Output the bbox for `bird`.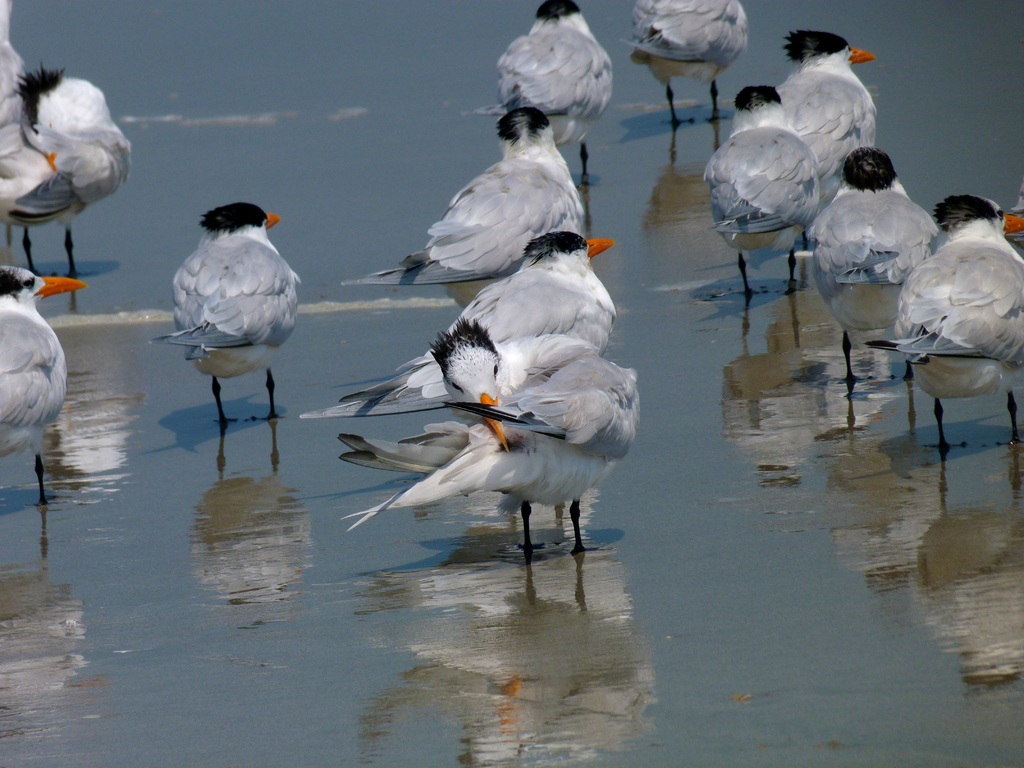
pyautogui.locateOnScreen(339, 314, 645, 538).
